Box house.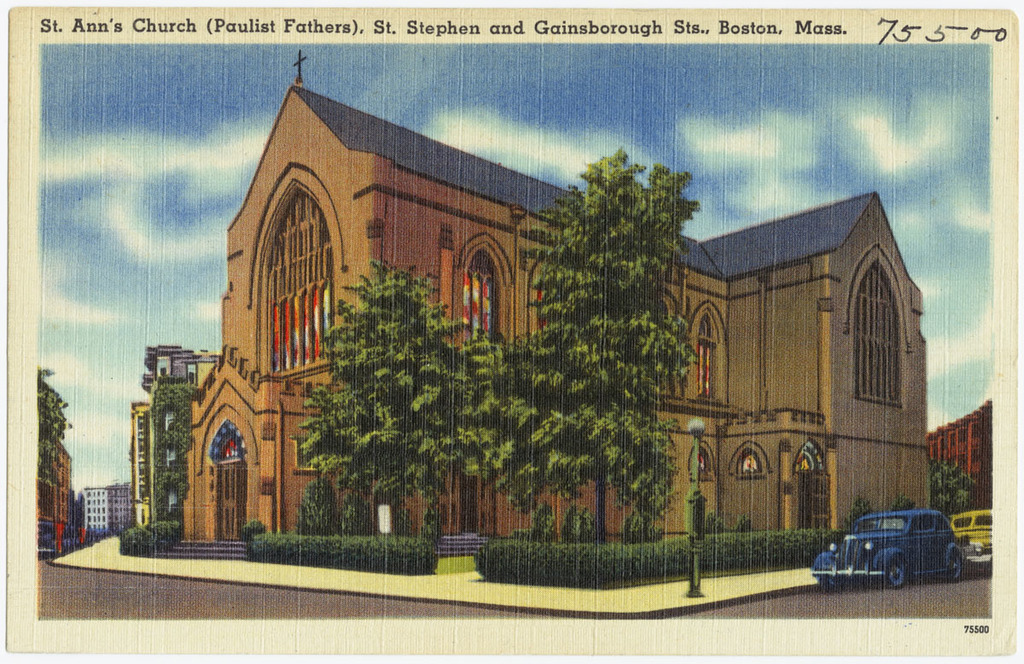
crop(183, 83, 934, 565).
